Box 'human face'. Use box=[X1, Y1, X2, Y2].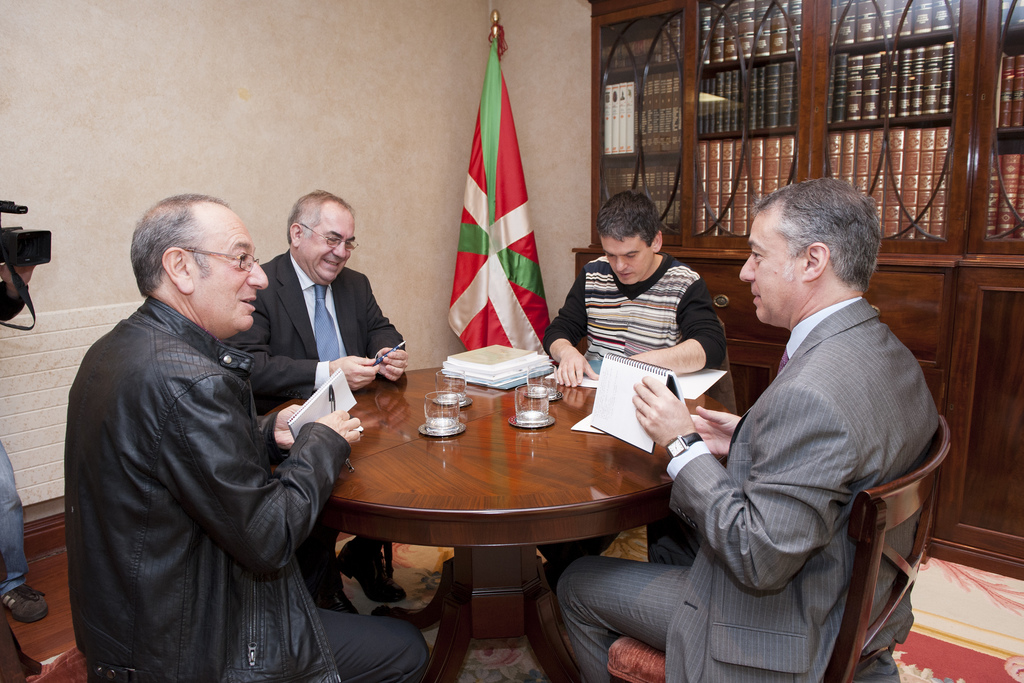
box=[299, 202, 356, 285].
